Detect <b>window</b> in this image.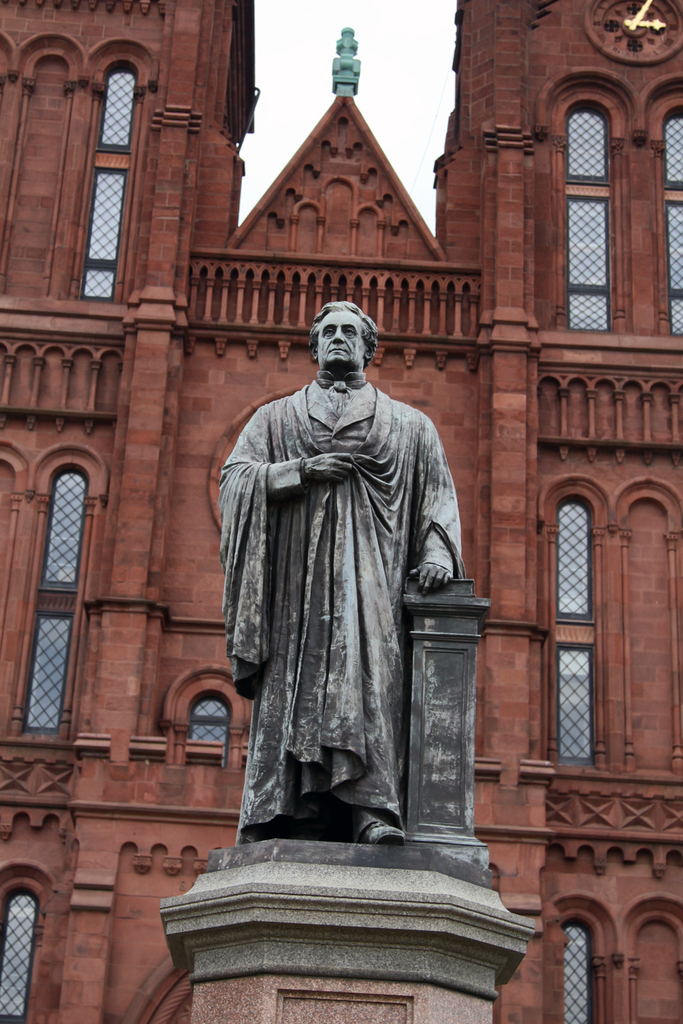
Detection: bbox=(36, 441, 74, 728).
